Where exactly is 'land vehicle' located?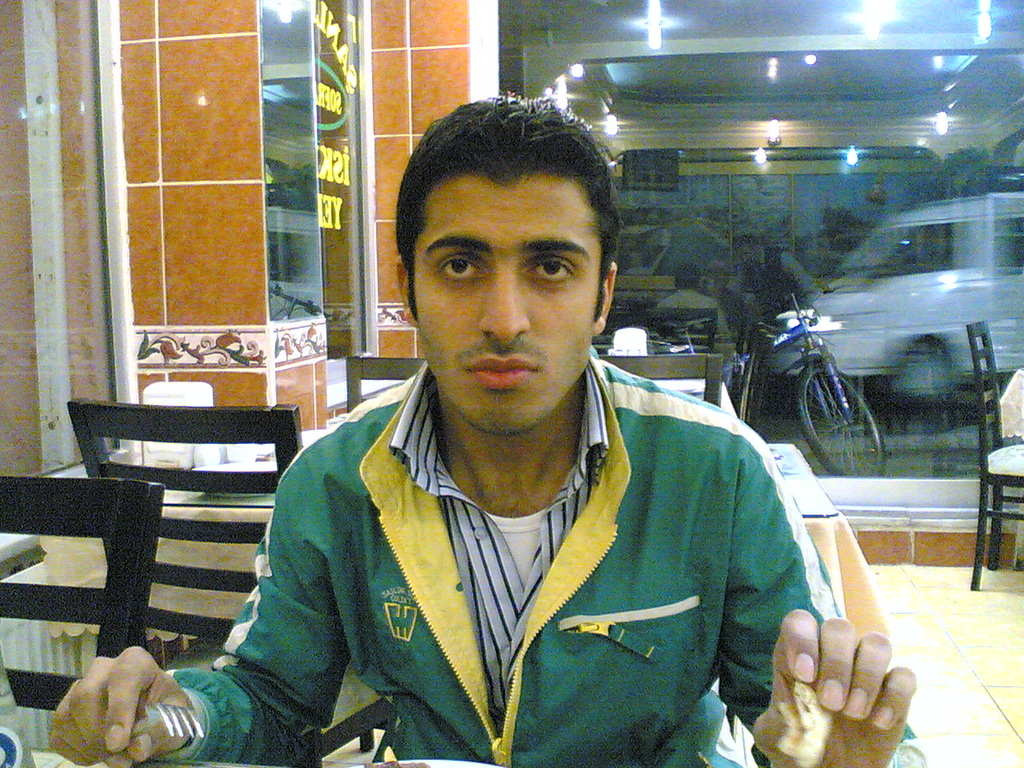
Its bounding box is locate(722, 304, 887, 456).
